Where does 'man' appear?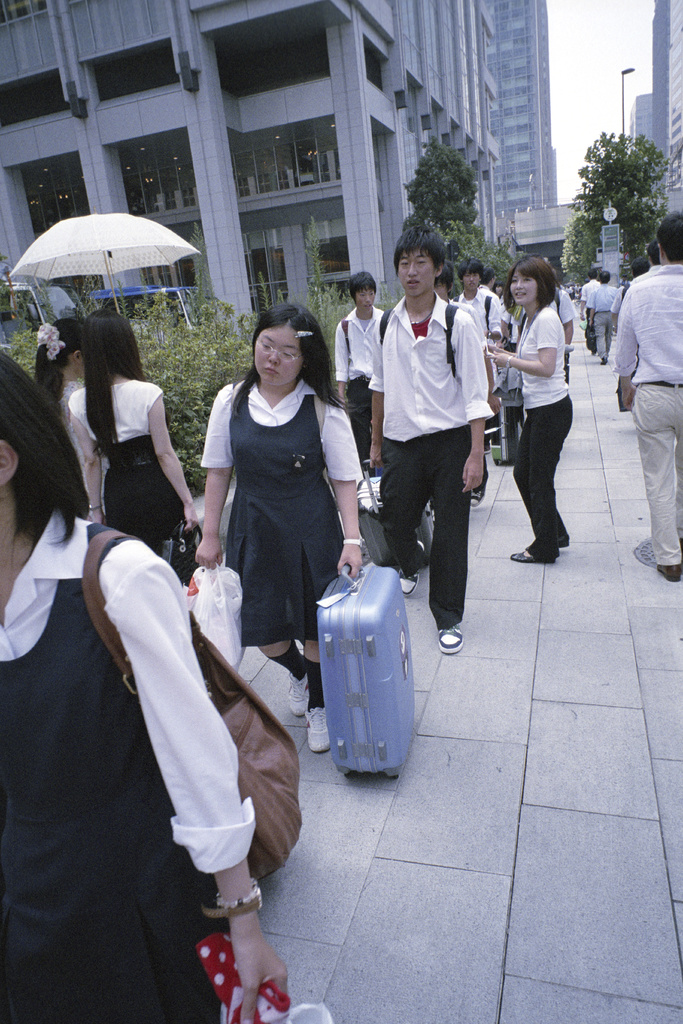
Appears at box(447, 262, 516, 463).
